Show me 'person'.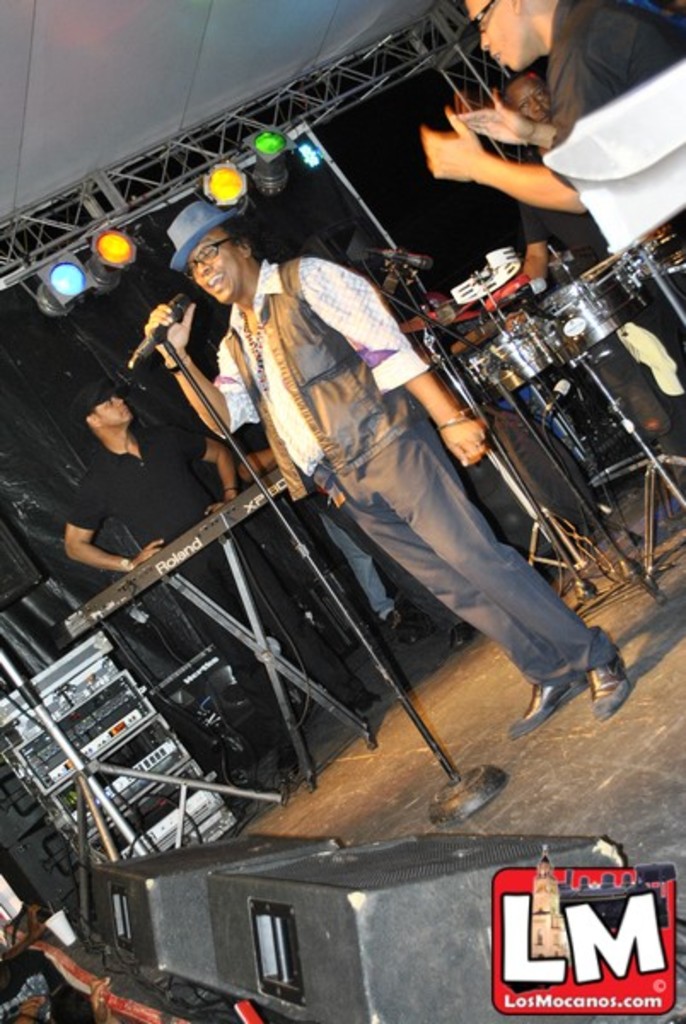
'person' is here: bbox=(411, 0, 684, 249).
